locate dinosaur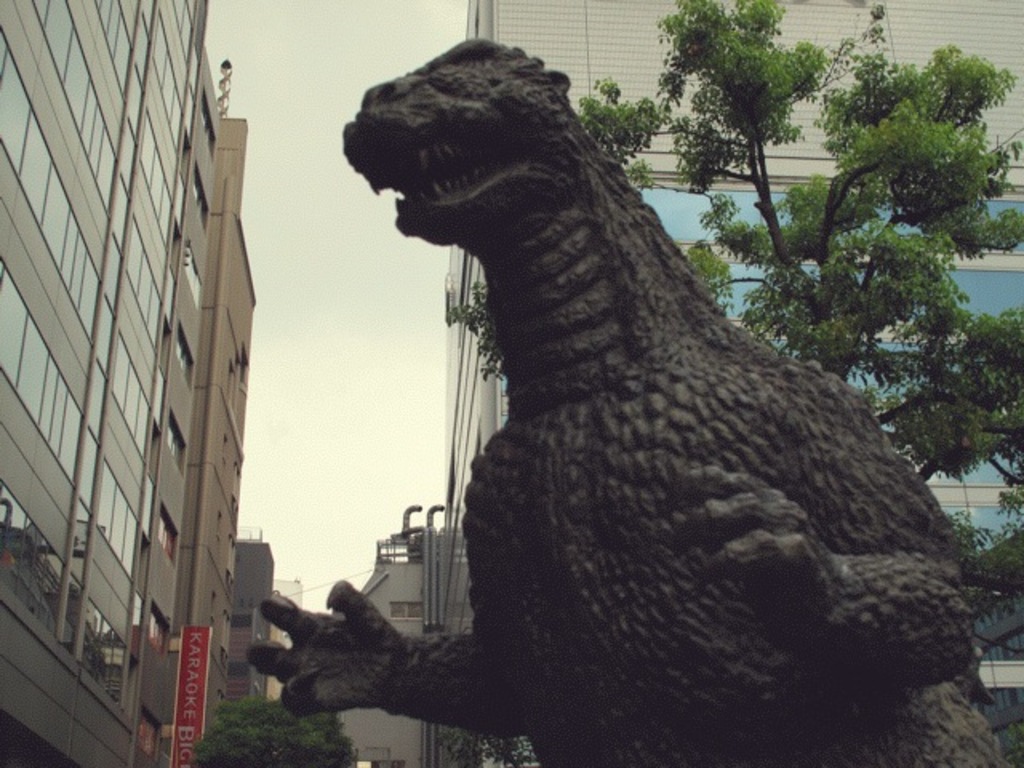
(x1=243, y1=37, x2=1014, y2=766)
